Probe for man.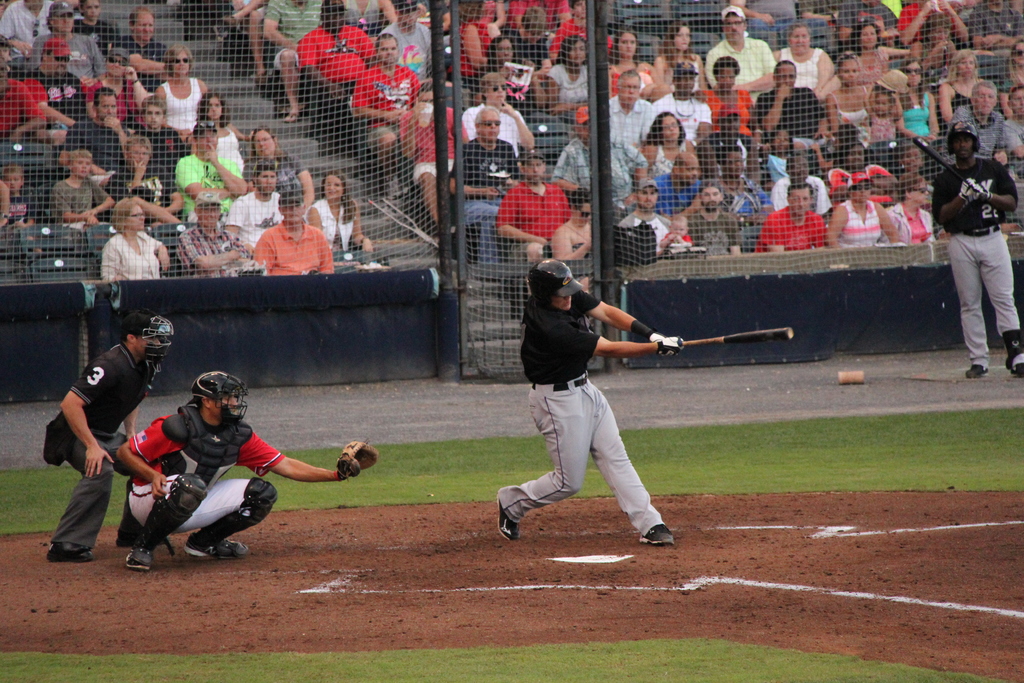
Probe result: (x1=173, y1=118, x2=248, y2=226).
